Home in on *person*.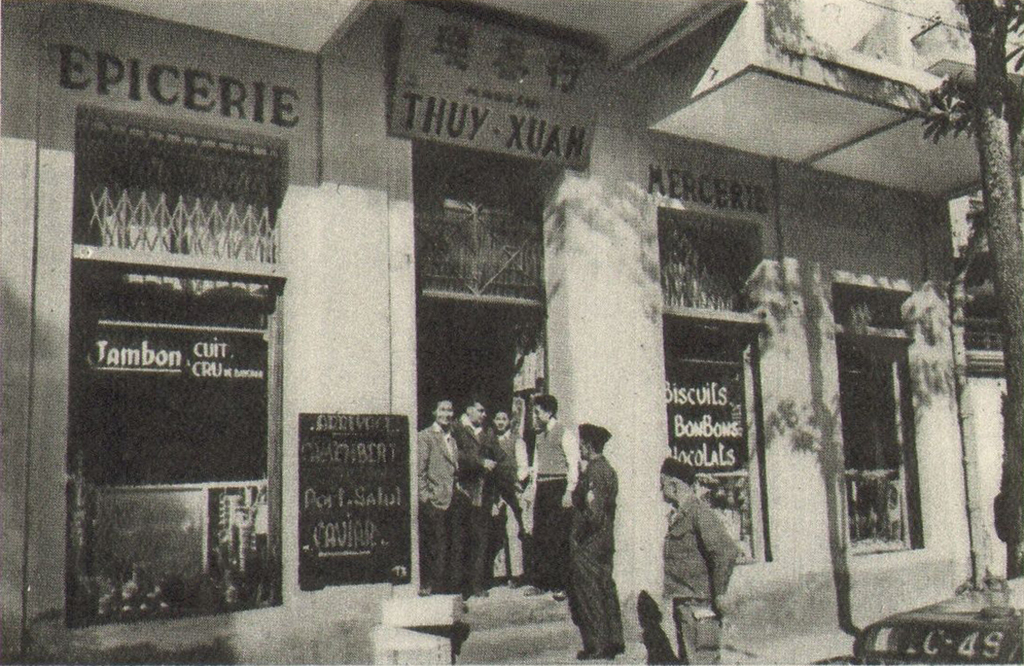
Homed in at 490/408/534/570.
